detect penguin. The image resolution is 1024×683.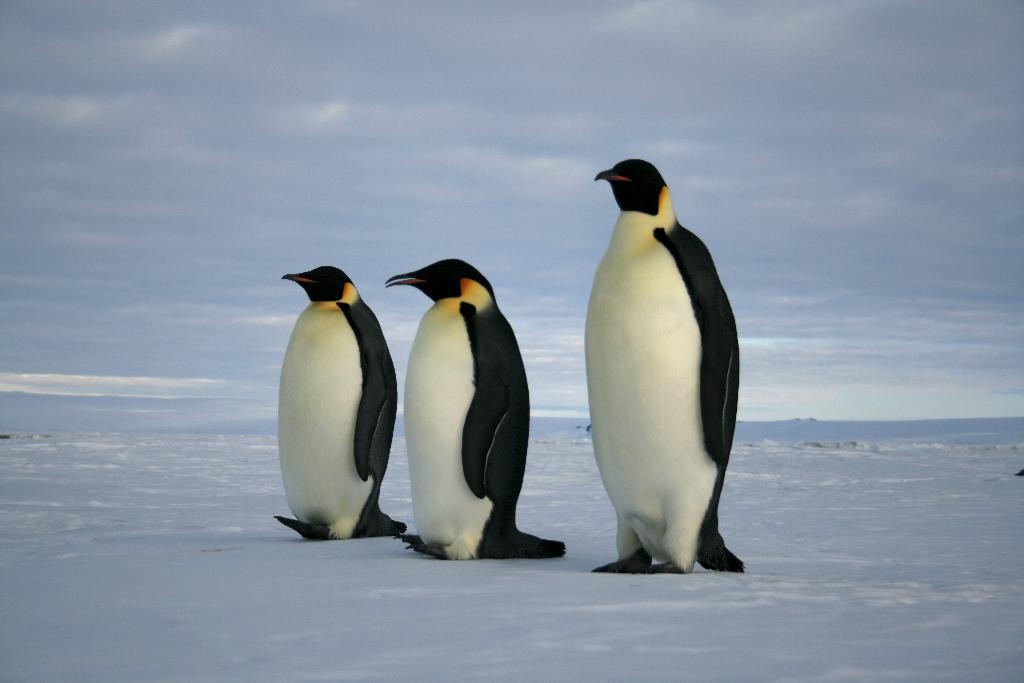
bbox(385, 256, 567, 562).
